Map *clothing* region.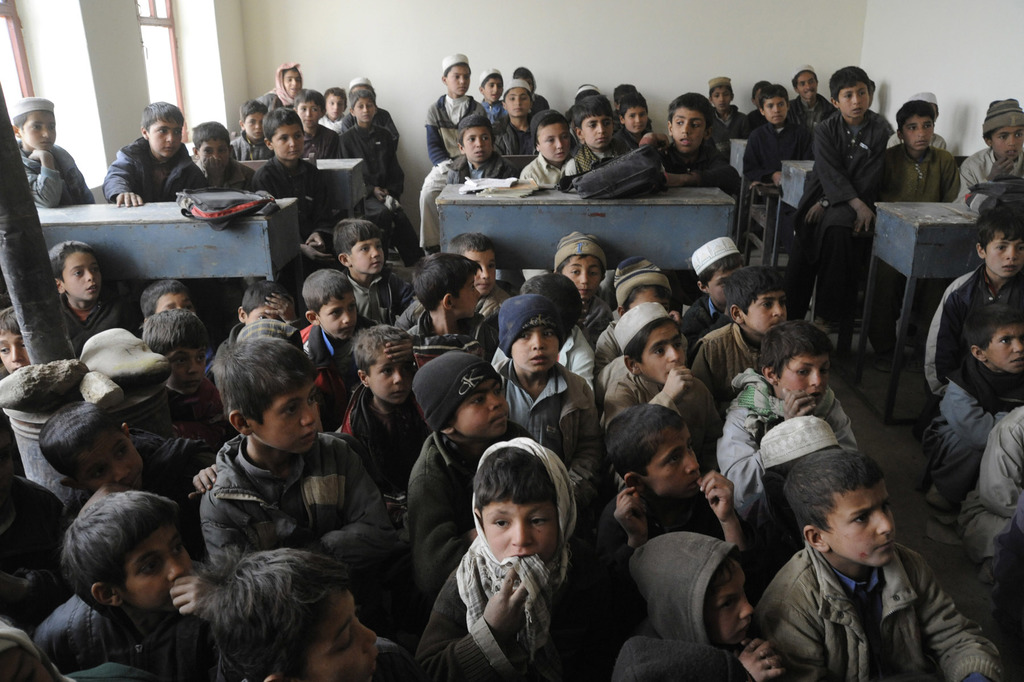
Mapped to locate(779, 112, 909, 315).
